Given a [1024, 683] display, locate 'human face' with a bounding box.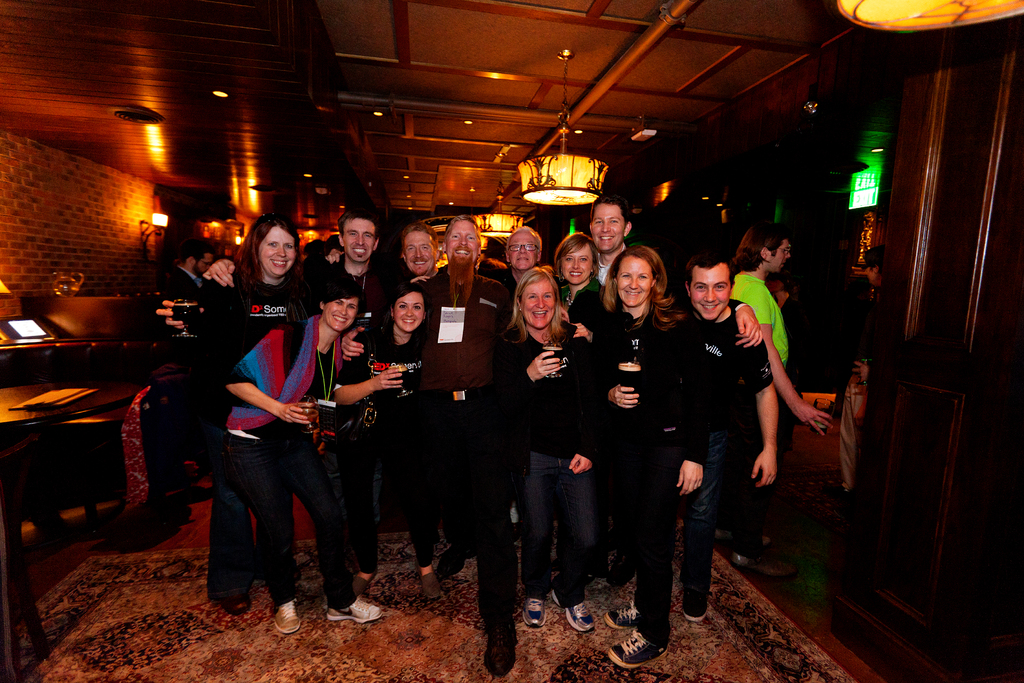
Located: [770,243,787,273].
